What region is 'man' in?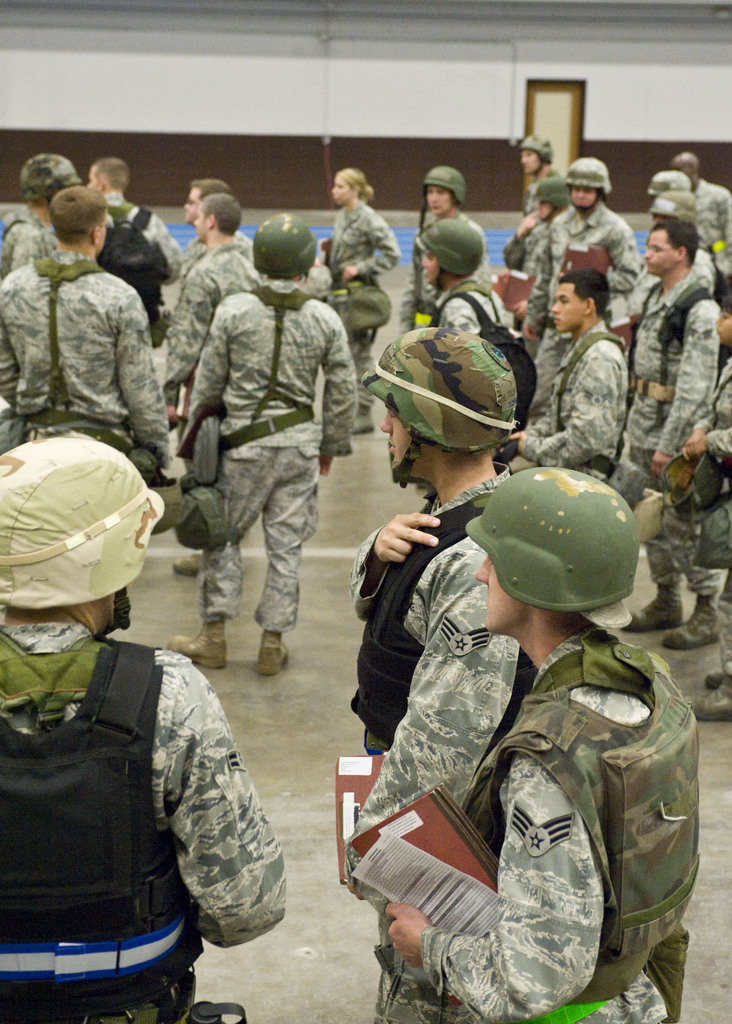
BBox(192, 209, 355, 673).
